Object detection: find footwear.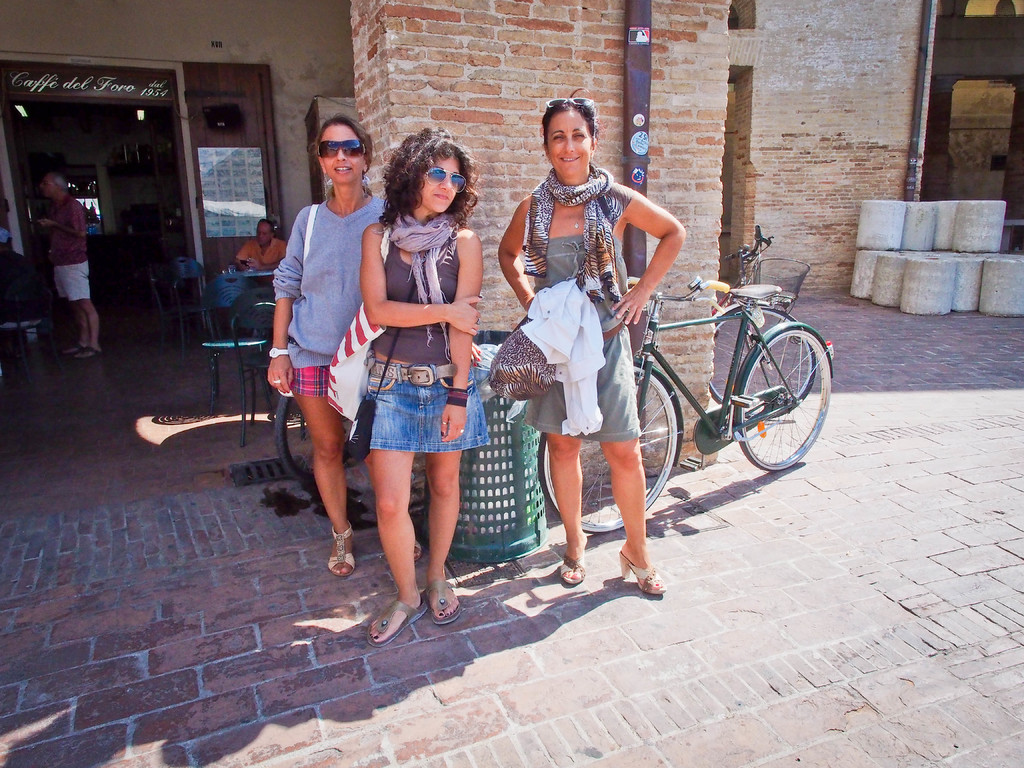
555,549,586,584.
